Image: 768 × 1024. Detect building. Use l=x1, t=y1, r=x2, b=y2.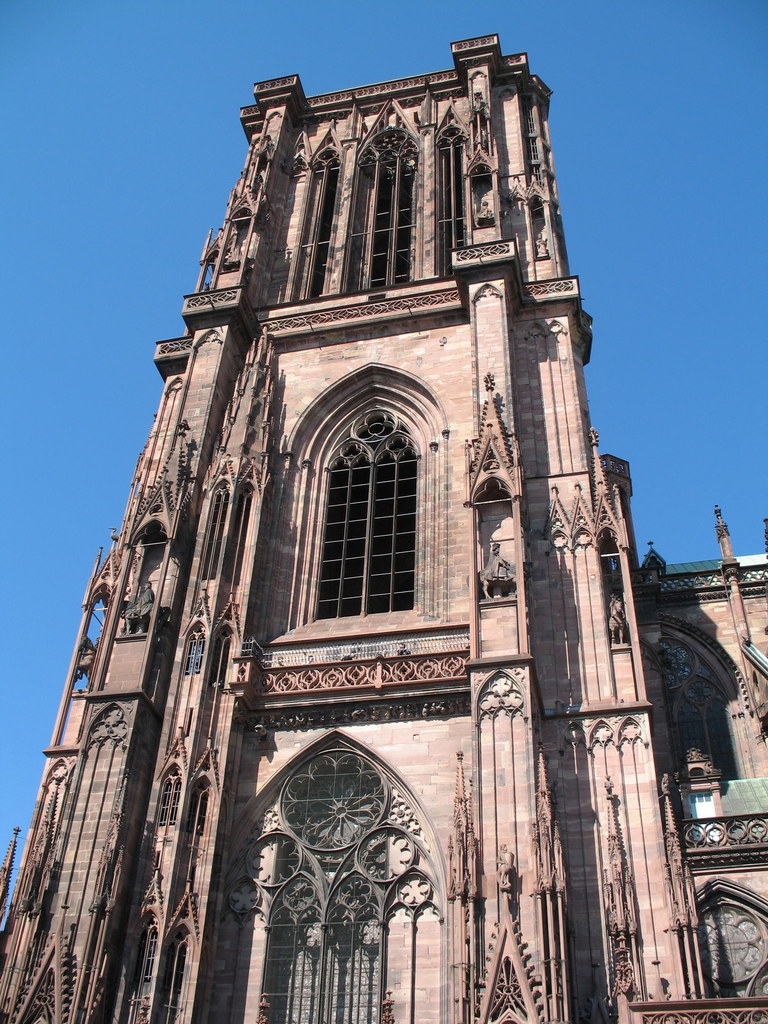
l=0, t=31, r=767, b=1020.
